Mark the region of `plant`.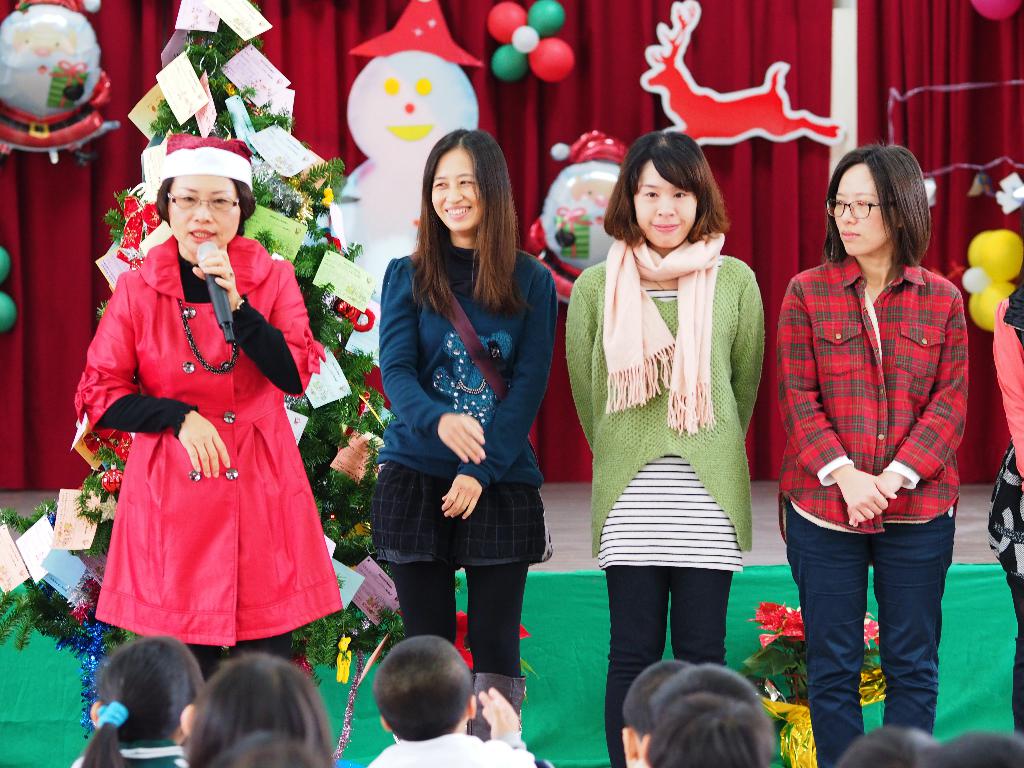
Region: {"left": 0, "top": 0, "right": 537, "bottom": 692}.
